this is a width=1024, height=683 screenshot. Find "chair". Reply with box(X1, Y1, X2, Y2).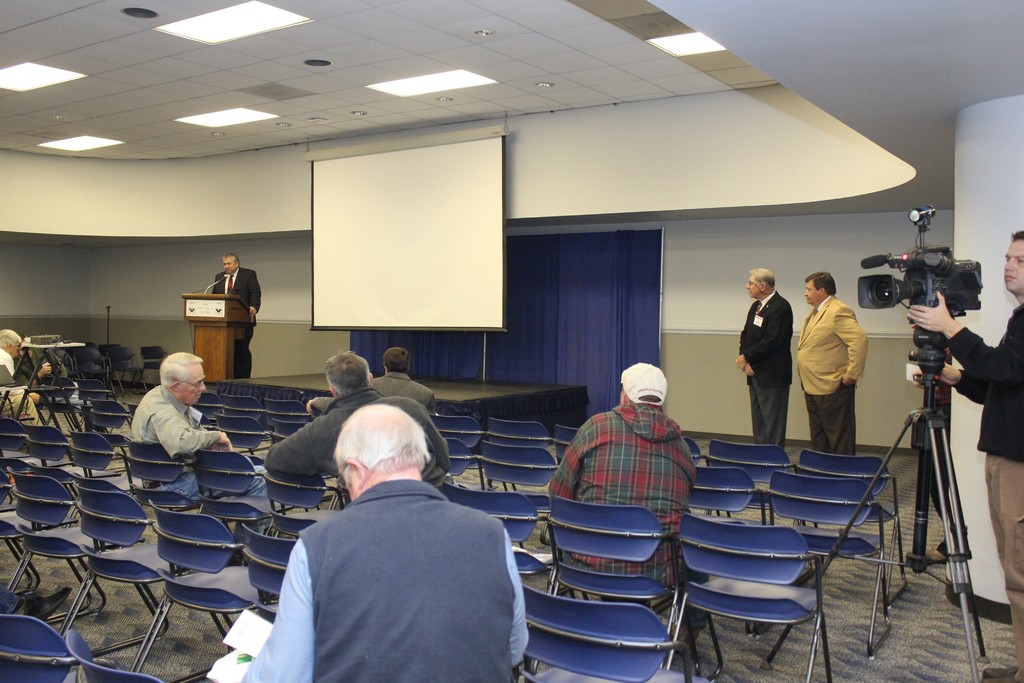
box(684, 437, 705, 462).
